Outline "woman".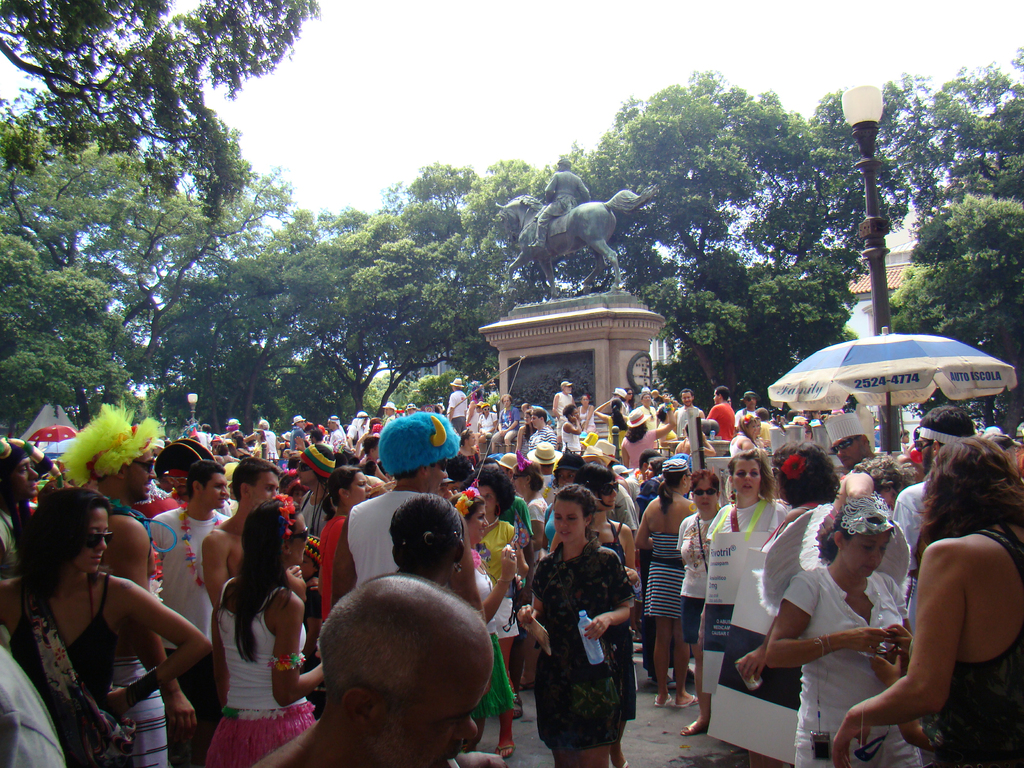
Outline: x1=680 y1=452 x2=776 y2=738.
